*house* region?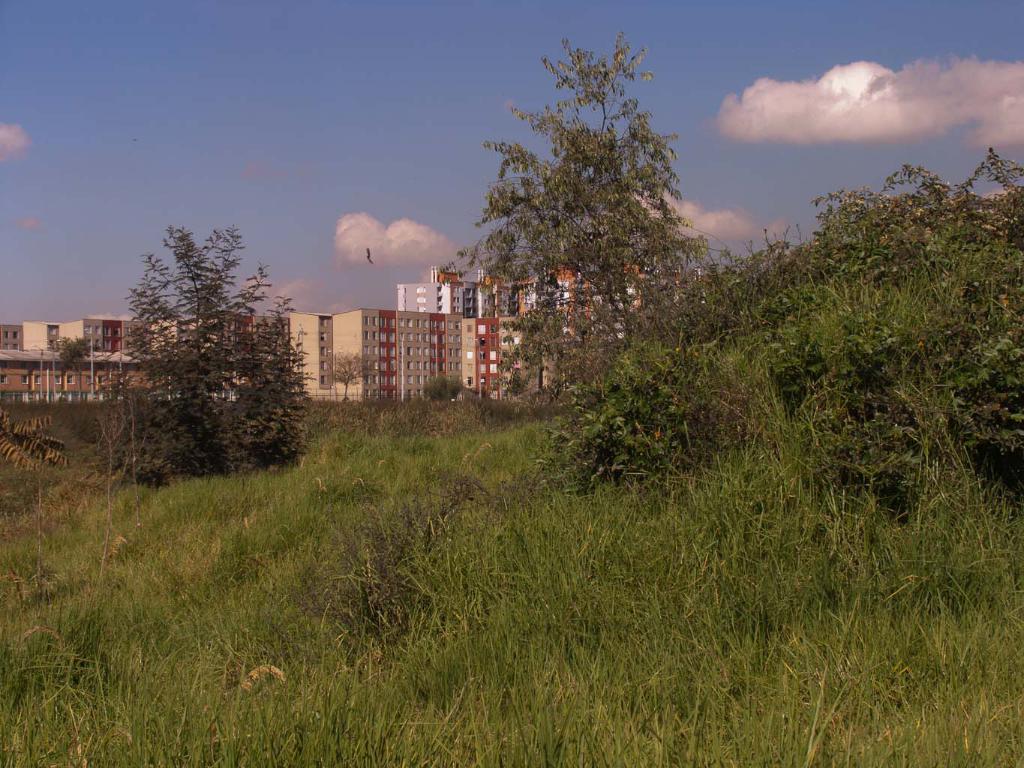
box(159, 322, 179, 340)
